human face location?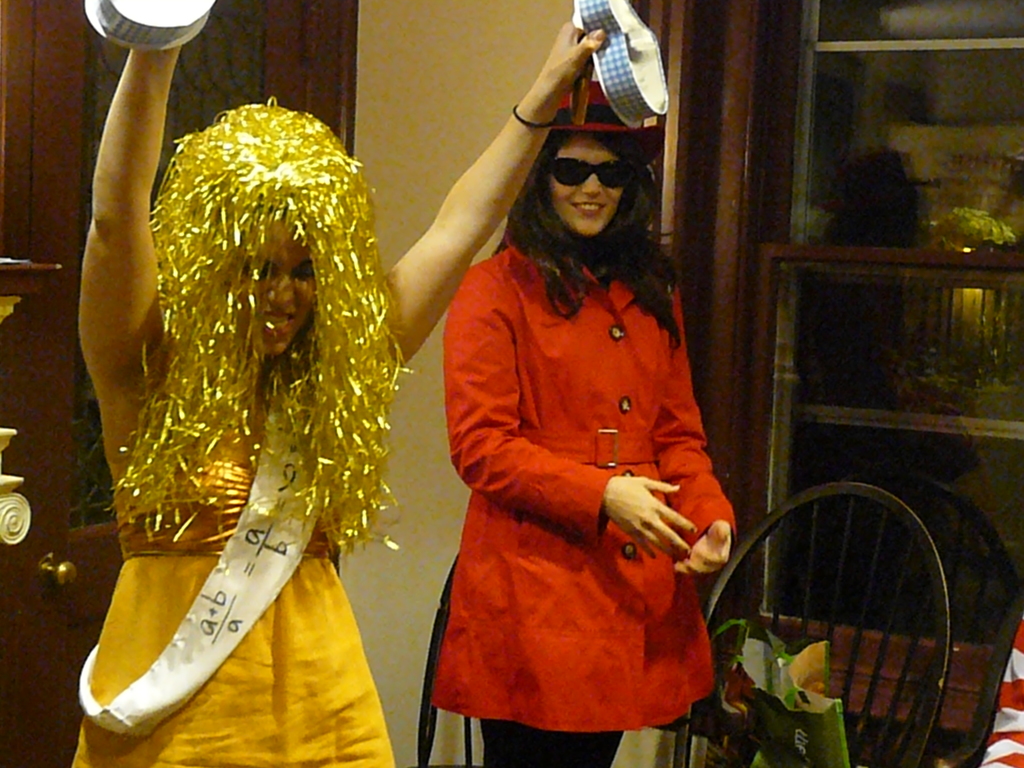
(237, 216, 316, 351)
